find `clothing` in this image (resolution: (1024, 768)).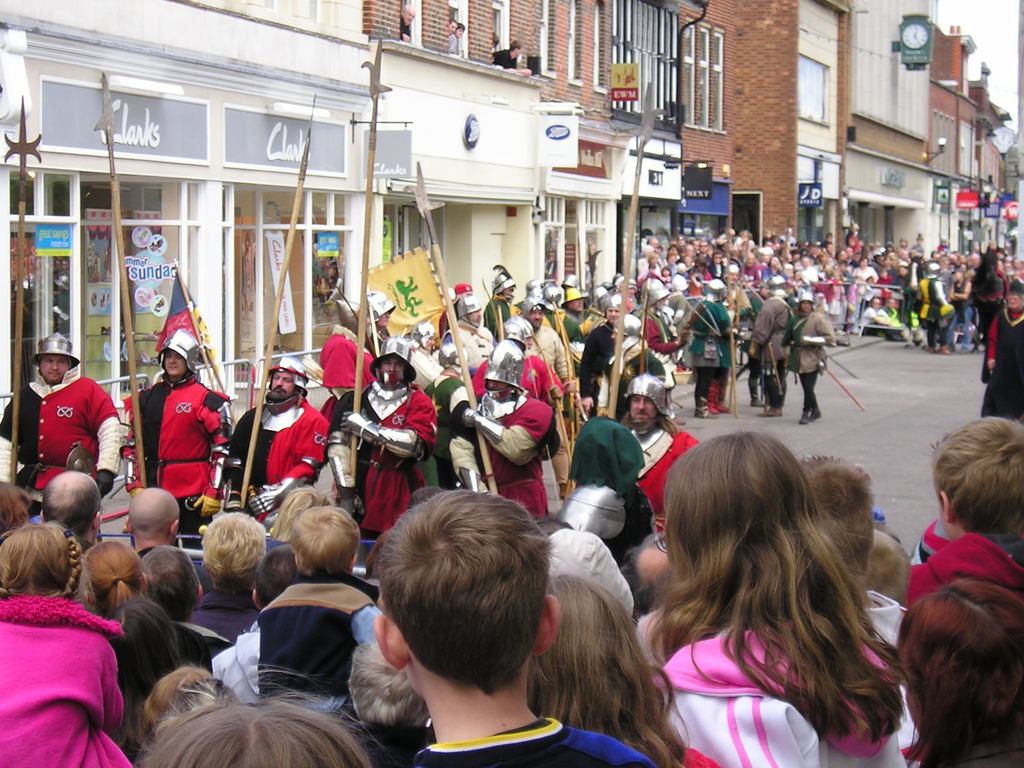
(x1=330, y1=381, x2=435, y2=550).
